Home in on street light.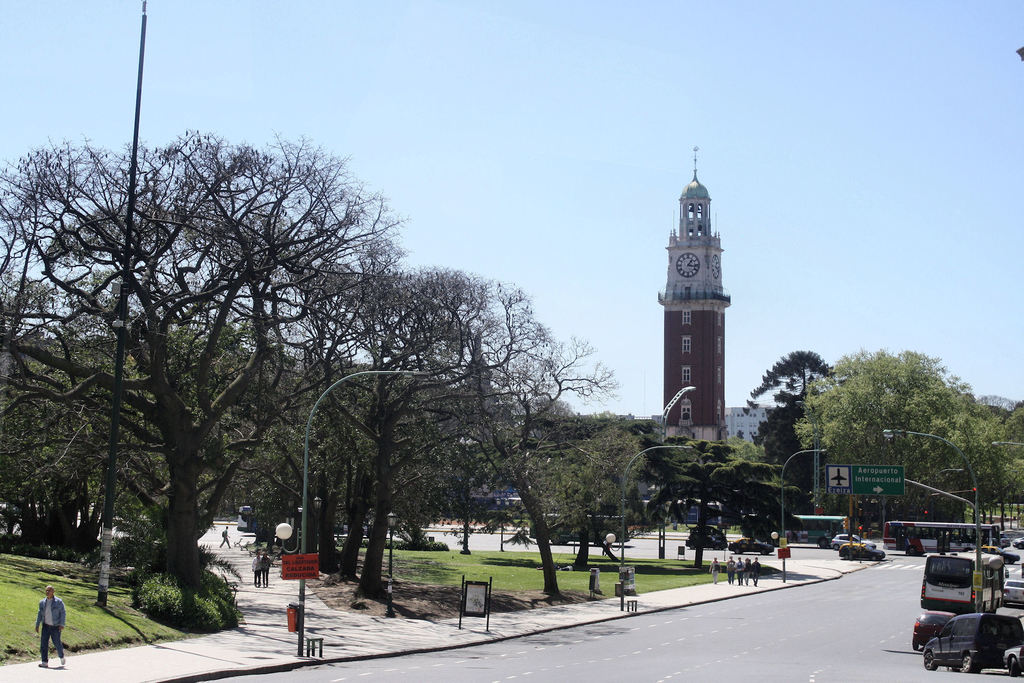
Homed in at select_region(289, 367, 429, 655).
